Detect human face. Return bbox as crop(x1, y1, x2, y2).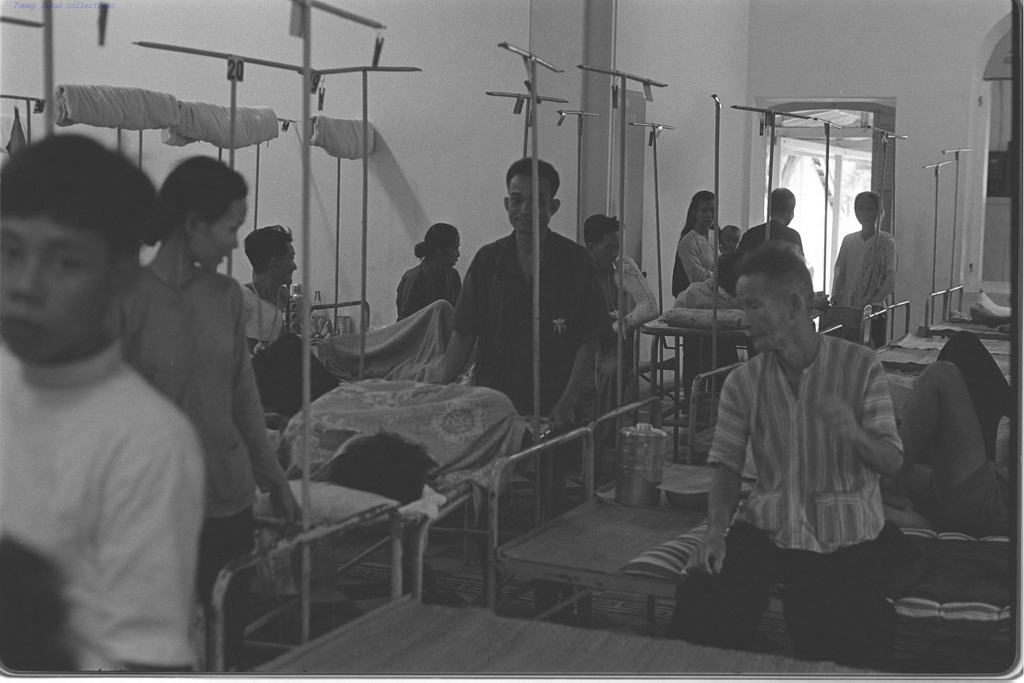
crop(591, 231, 621, 270).
